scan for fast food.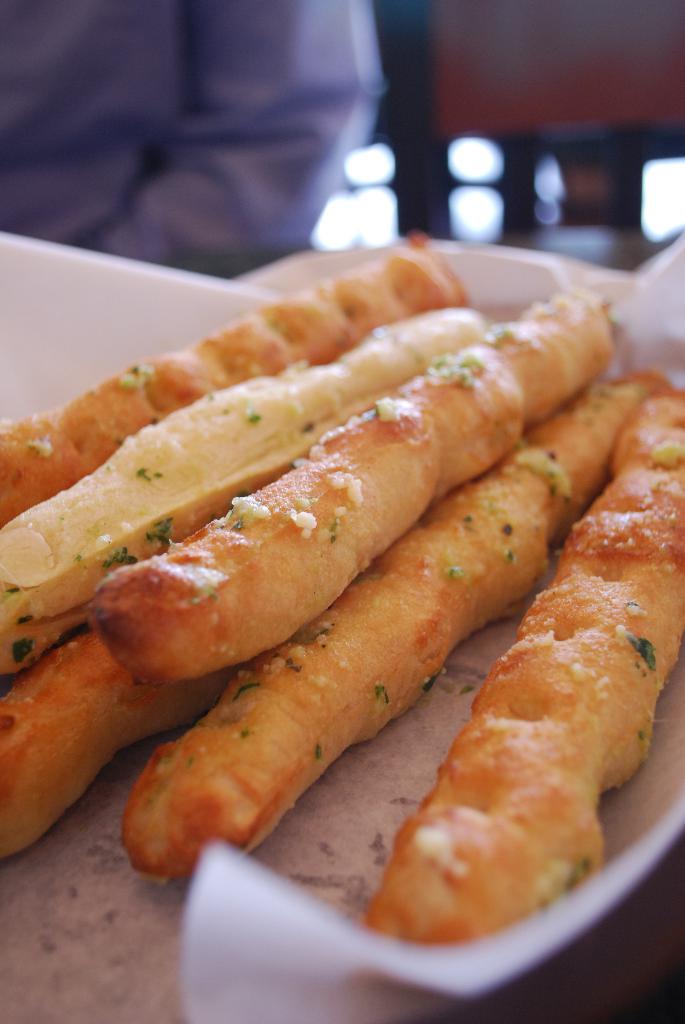
Scan result: 124 351 645 874.
